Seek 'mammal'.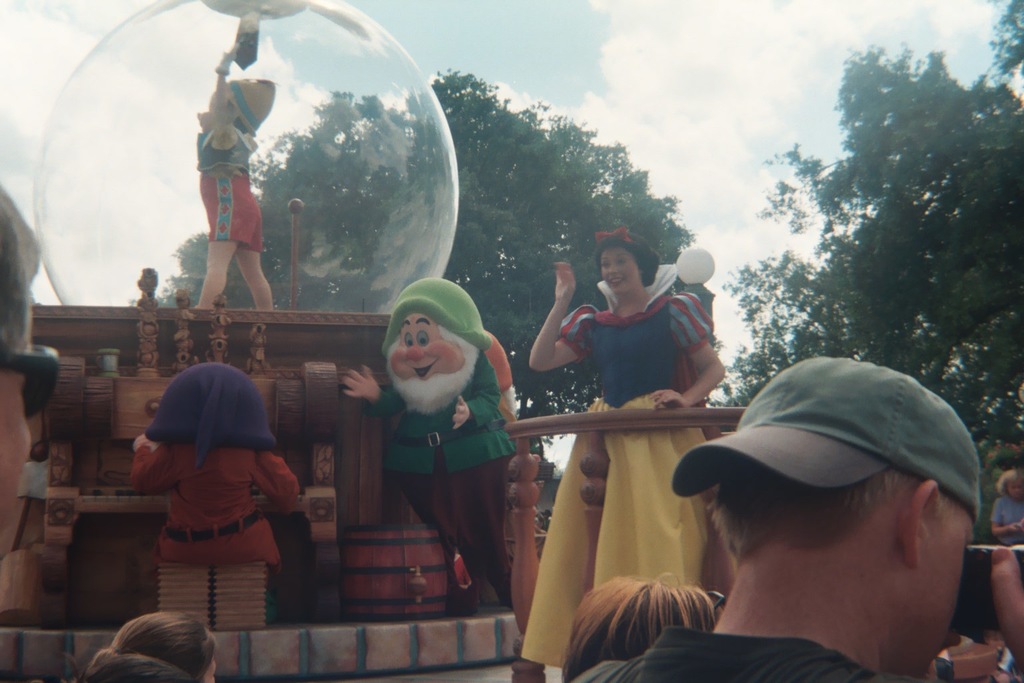
<region>562, 576, 734, 682</region>.
